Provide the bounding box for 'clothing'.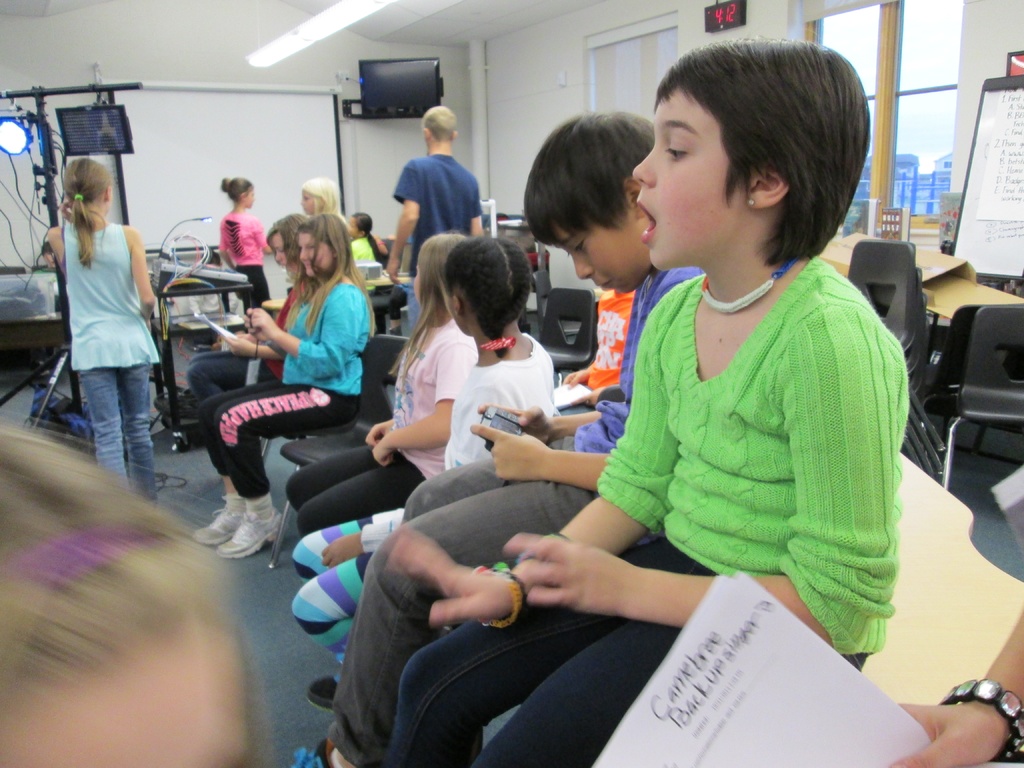
box(291, 333, 553, 668).
